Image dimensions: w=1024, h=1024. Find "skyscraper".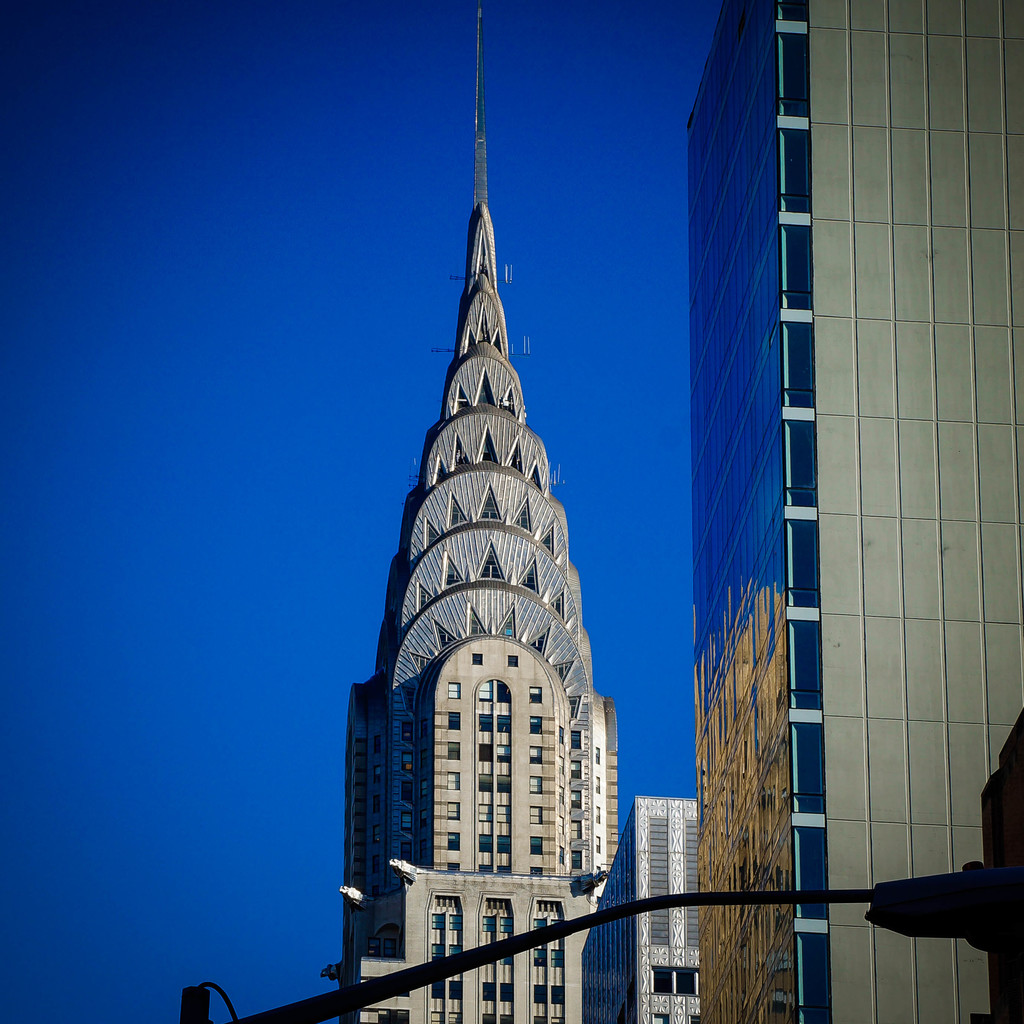
detection(688, 0, 1023, 1023).
